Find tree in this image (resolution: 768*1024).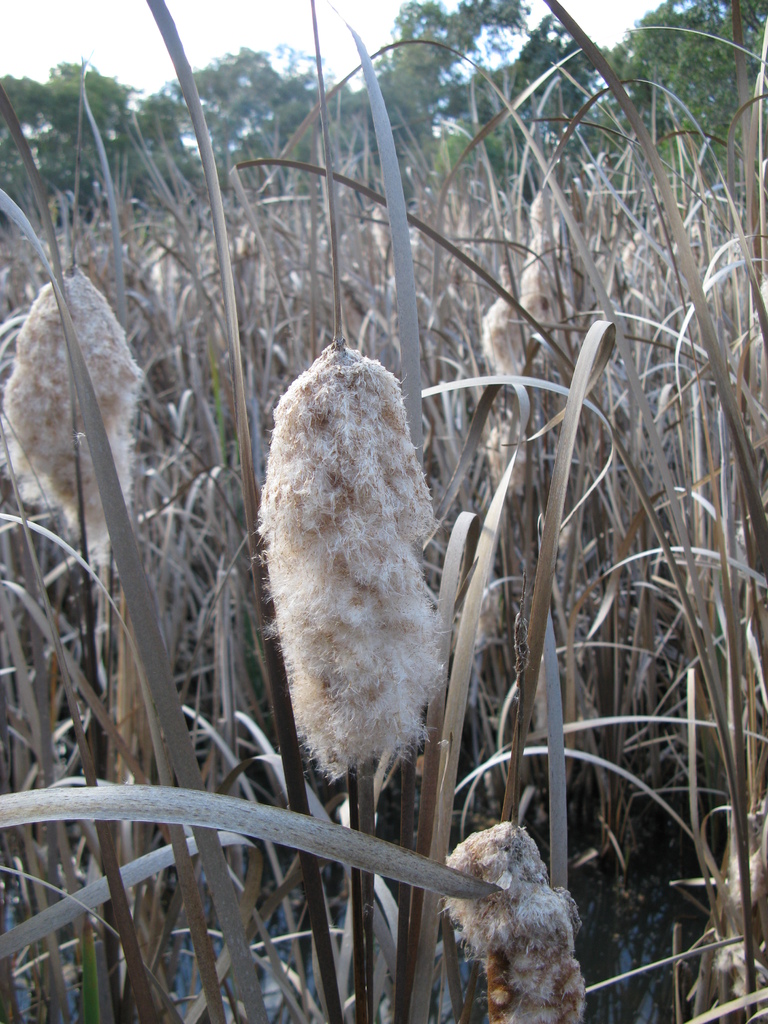
[x1=350, y1=0, x2=527, y2=161].
